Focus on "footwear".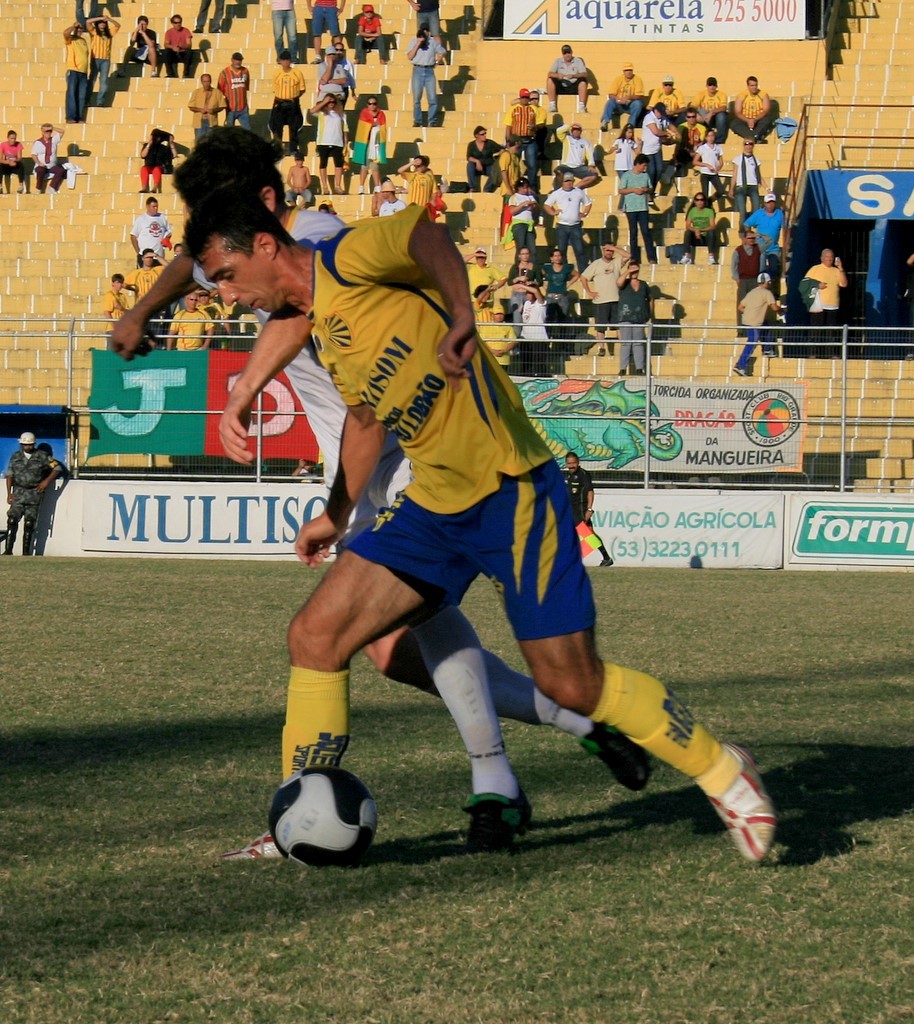
Focused at box=[707, 742, 783, 866].
